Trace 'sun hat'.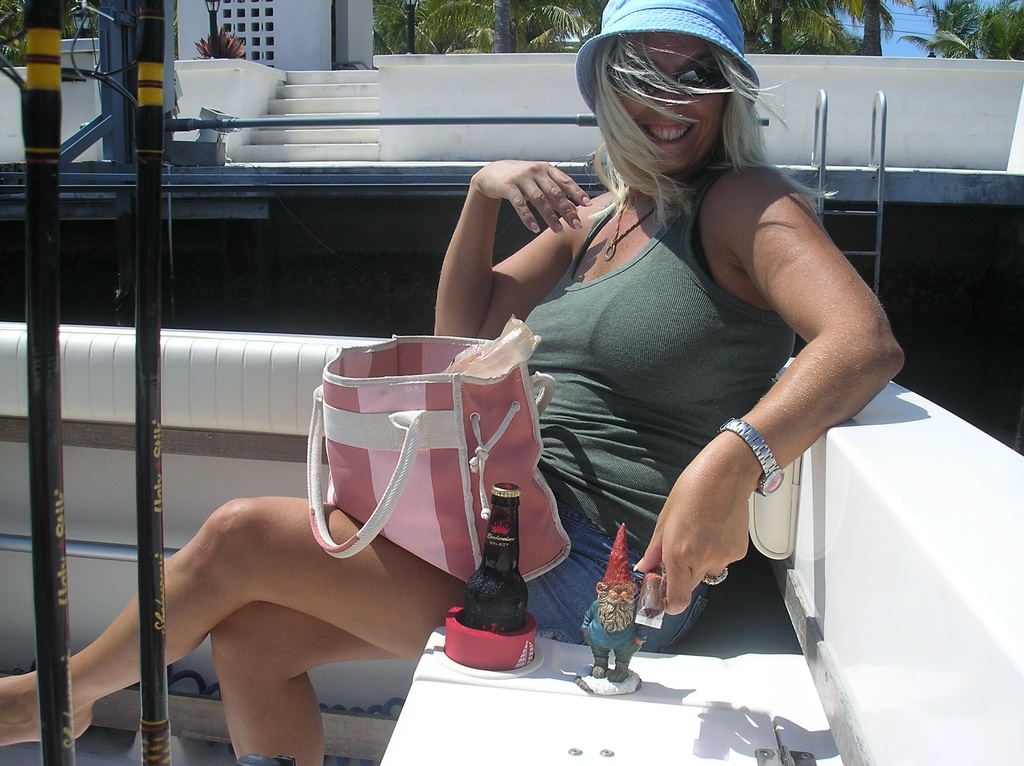
Traced to l=571, t=0, r=762, b=120.
